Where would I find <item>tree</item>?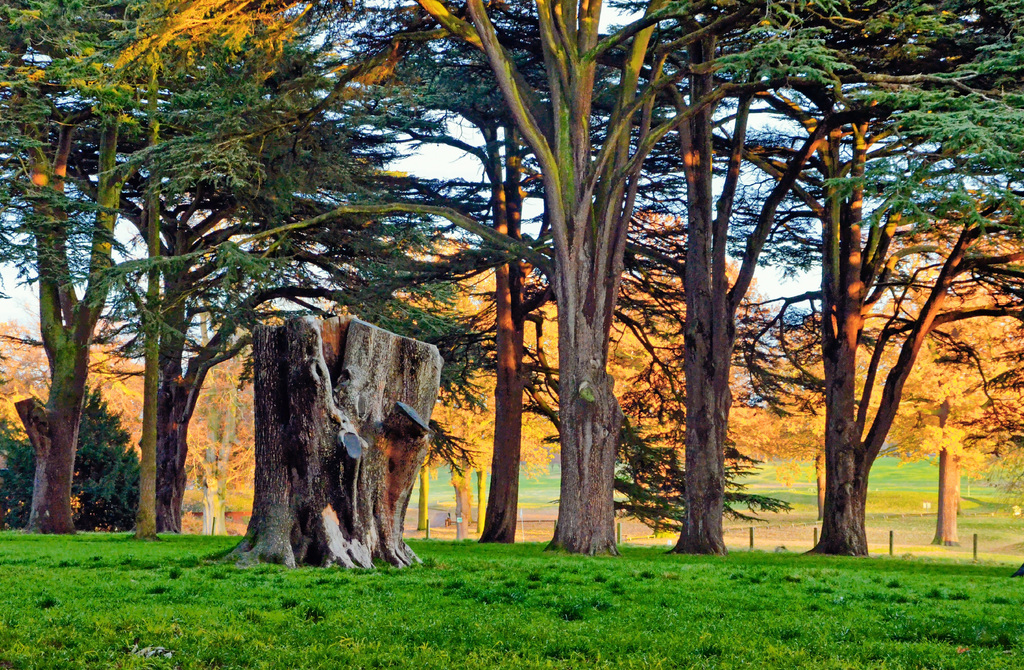
At [410,0,685,564].
